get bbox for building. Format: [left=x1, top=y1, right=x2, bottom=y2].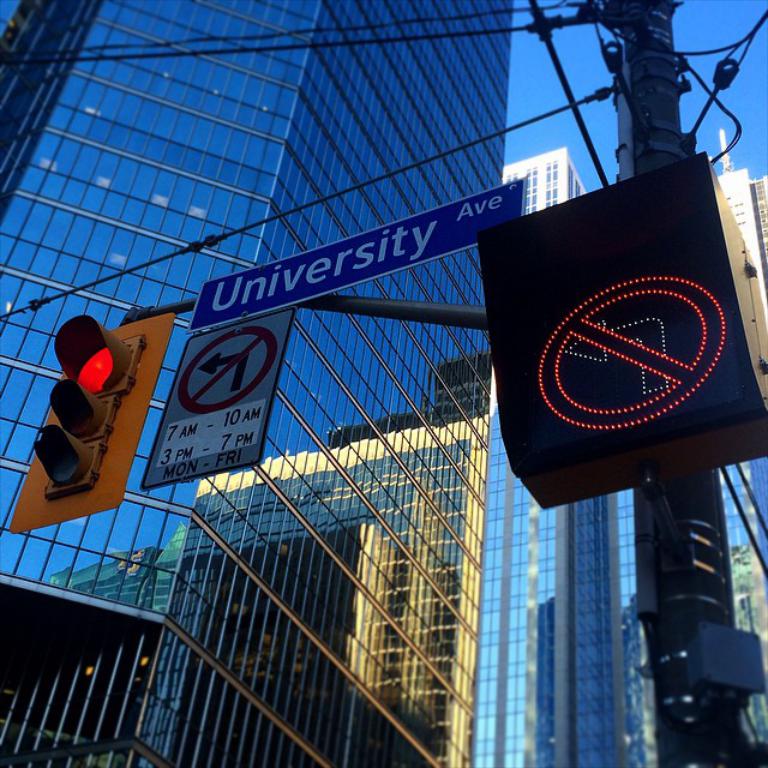
[left=618, top=487, right=655, bottom=767].
